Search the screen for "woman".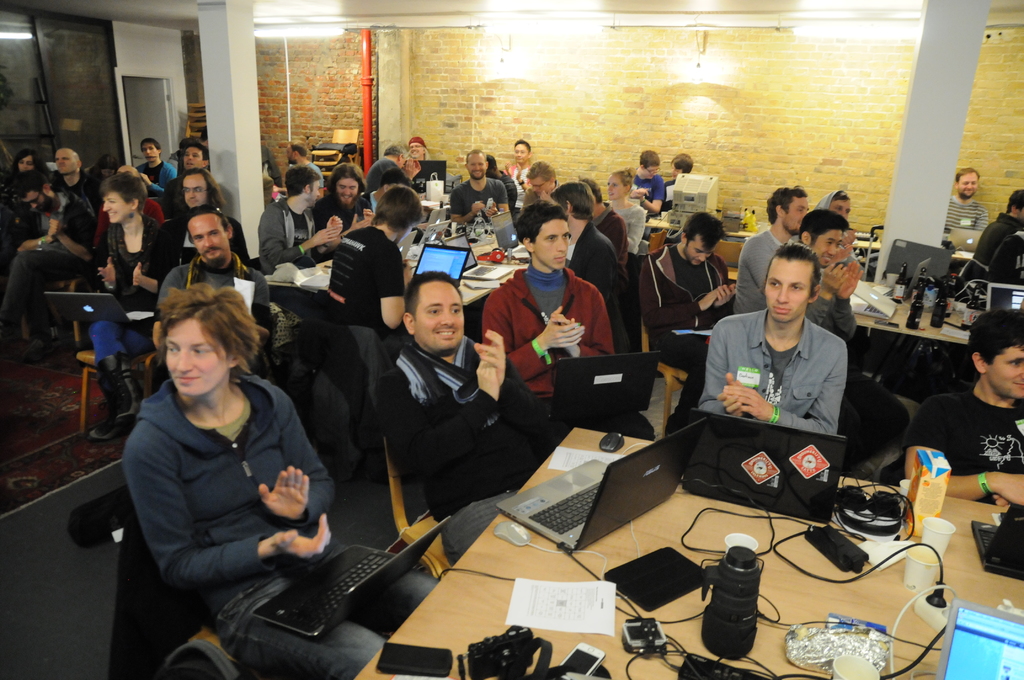
Found at <box>604,165,647,256</box>.
